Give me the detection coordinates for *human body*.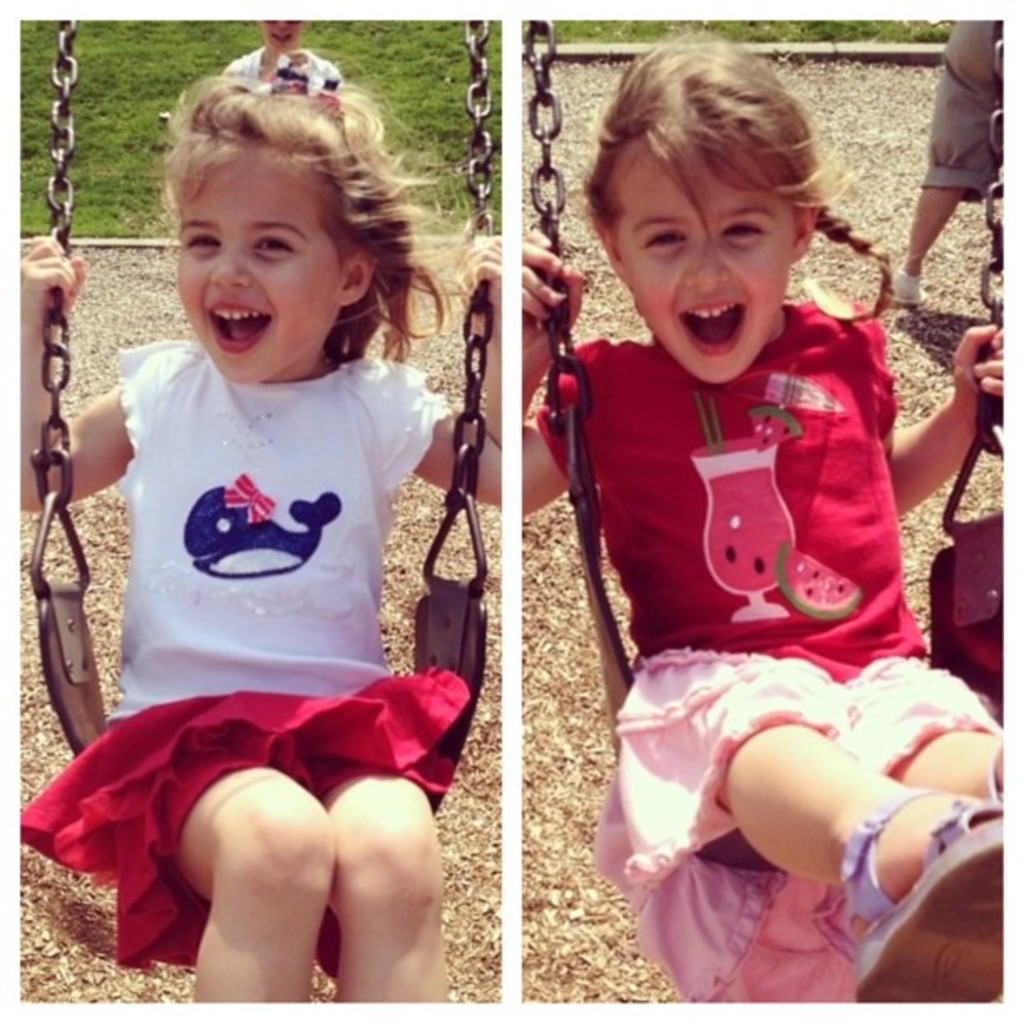
880, 17, 996, 308.
